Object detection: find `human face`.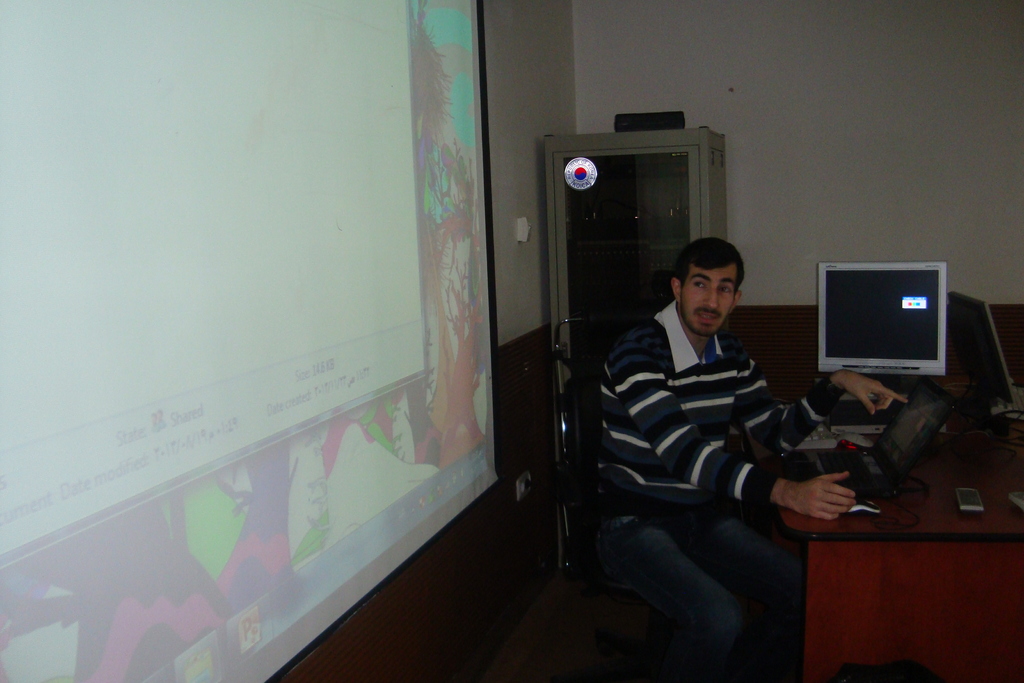
Rect(685, 268, 737, 334).
